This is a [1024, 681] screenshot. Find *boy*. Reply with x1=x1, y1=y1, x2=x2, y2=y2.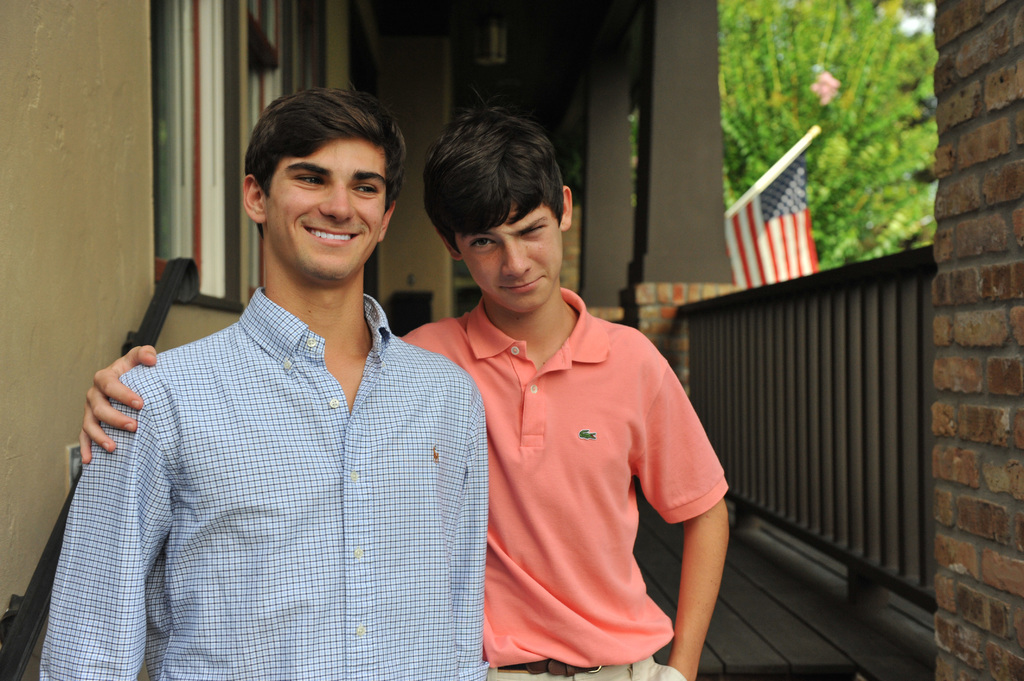
x1=35, y1=86, x2=487, y2=680.
